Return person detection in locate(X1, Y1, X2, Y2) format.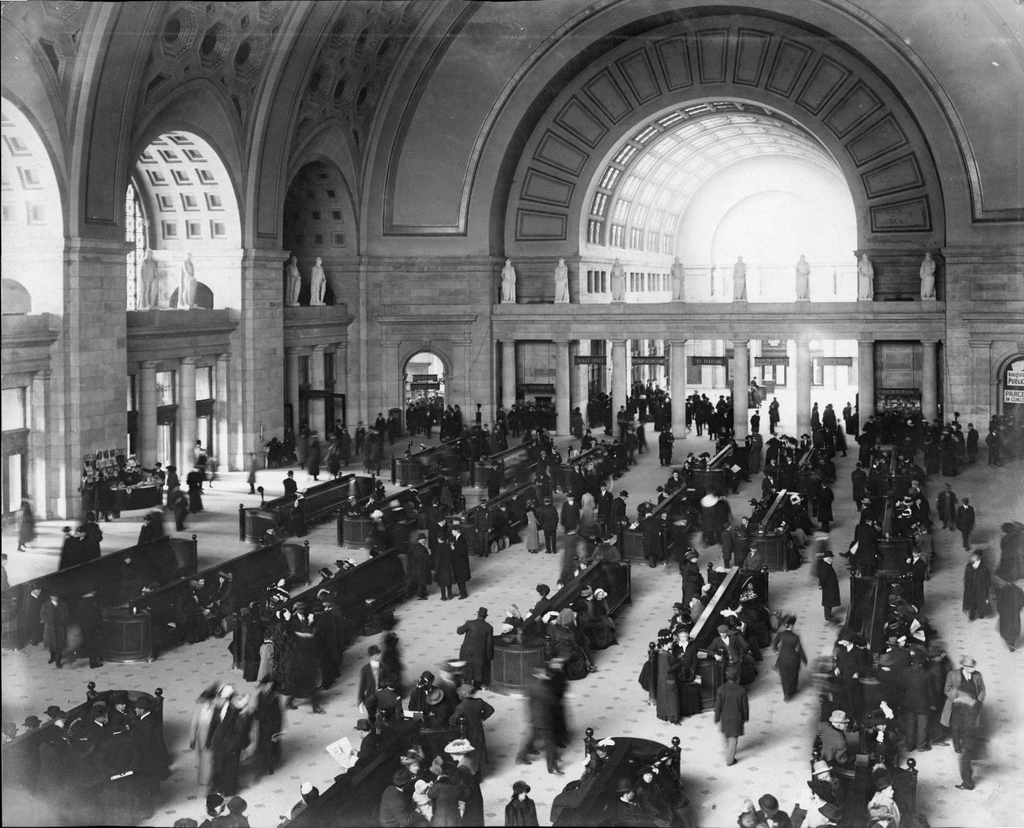
locate(404, 390, 442, 440).
